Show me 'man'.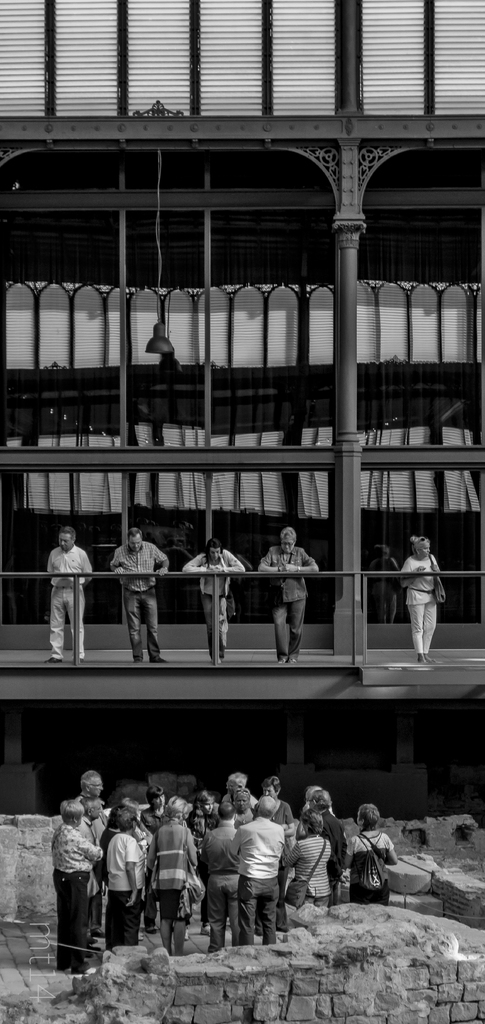
'man' is here: x1=72 y1=769 x2=110 y2=900.
